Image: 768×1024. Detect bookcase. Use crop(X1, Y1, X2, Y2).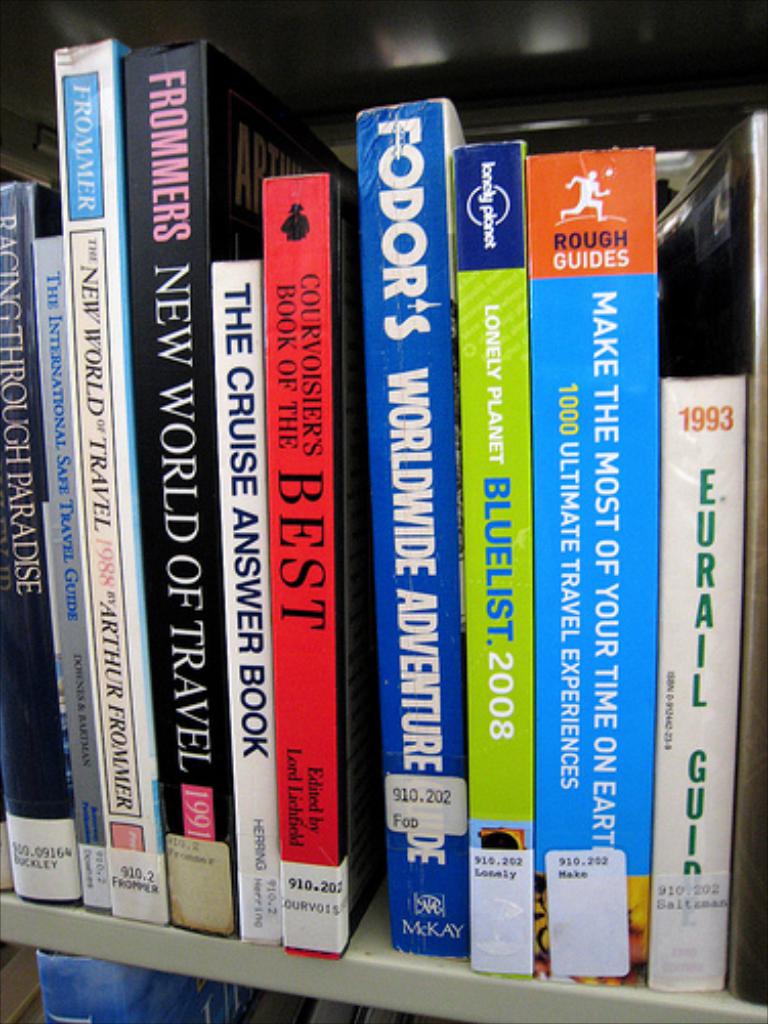
crop(2, 29, 741, 1006).
